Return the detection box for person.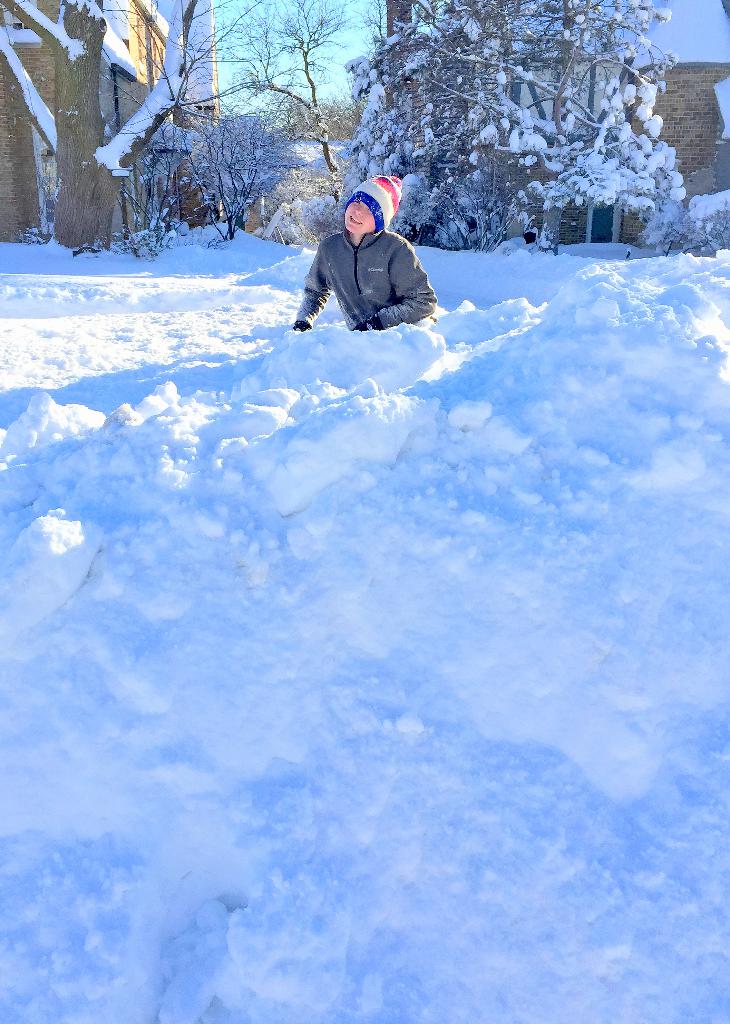
rect(325, 164, 457, 361).
